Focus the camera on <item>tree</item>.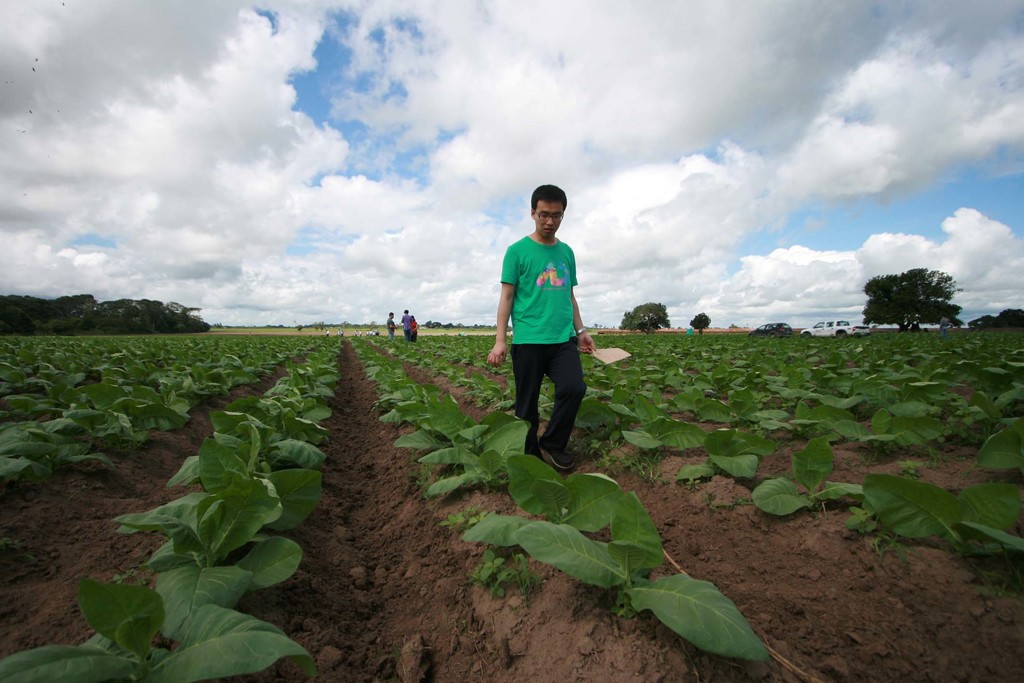
Focus region: pyautogui.locateOnScreen(874, 255, 972, 332).
